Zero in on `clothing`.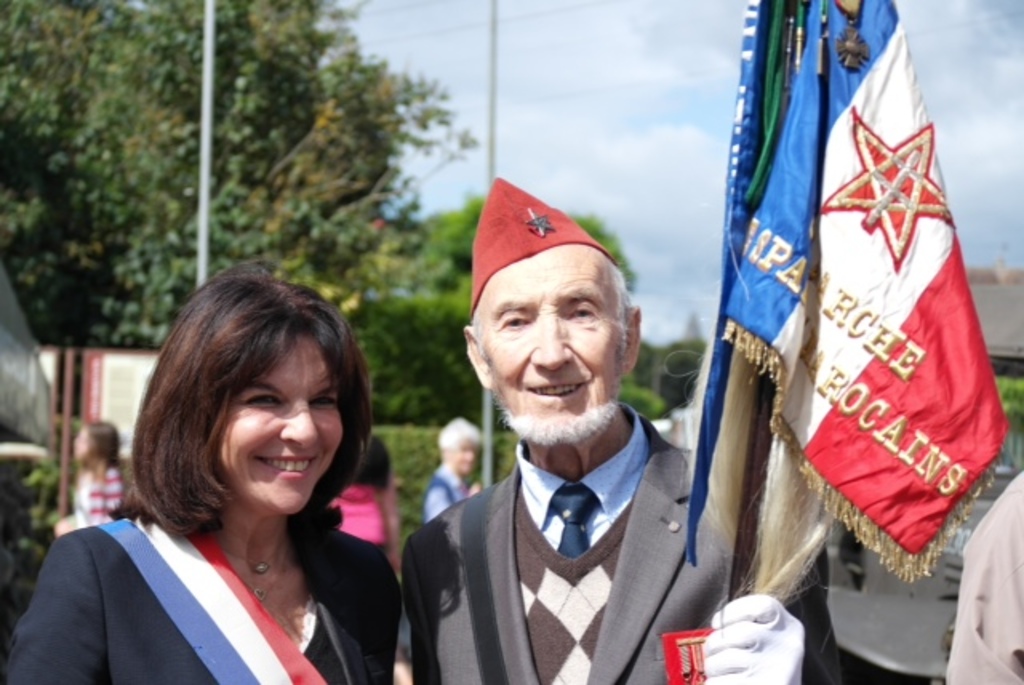
Zeroed in: (0,507,400,683).
